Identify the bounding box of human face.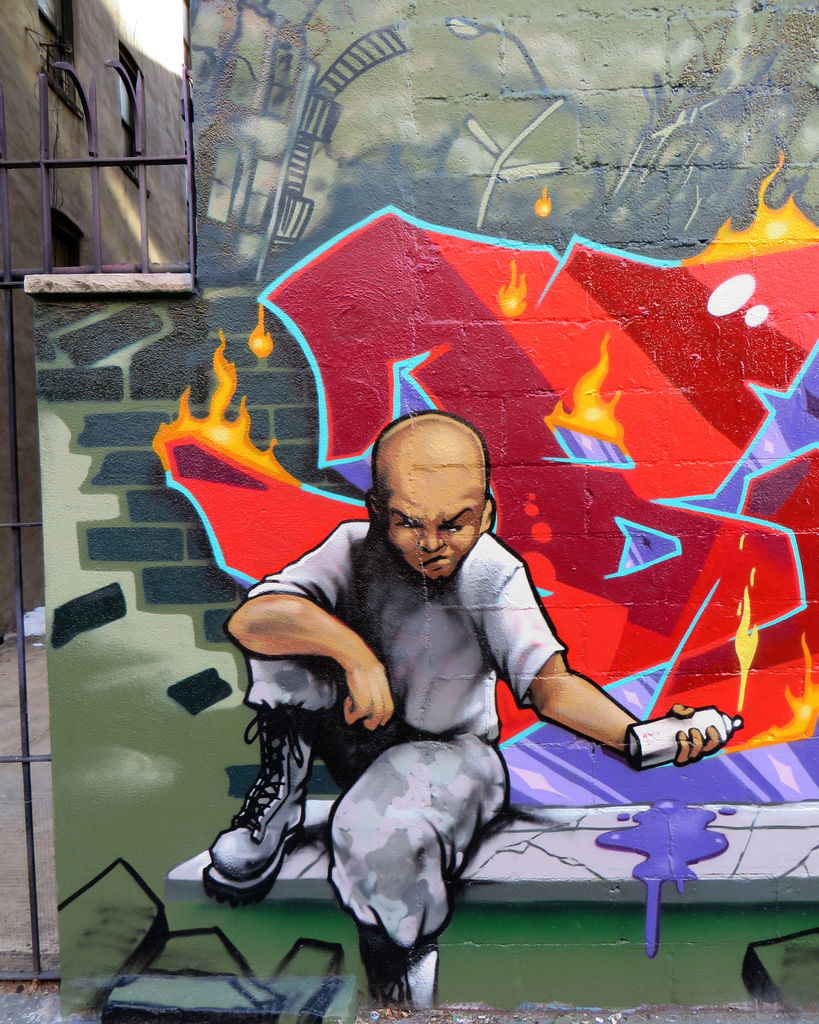
box=[371, 452, 488, 583].
